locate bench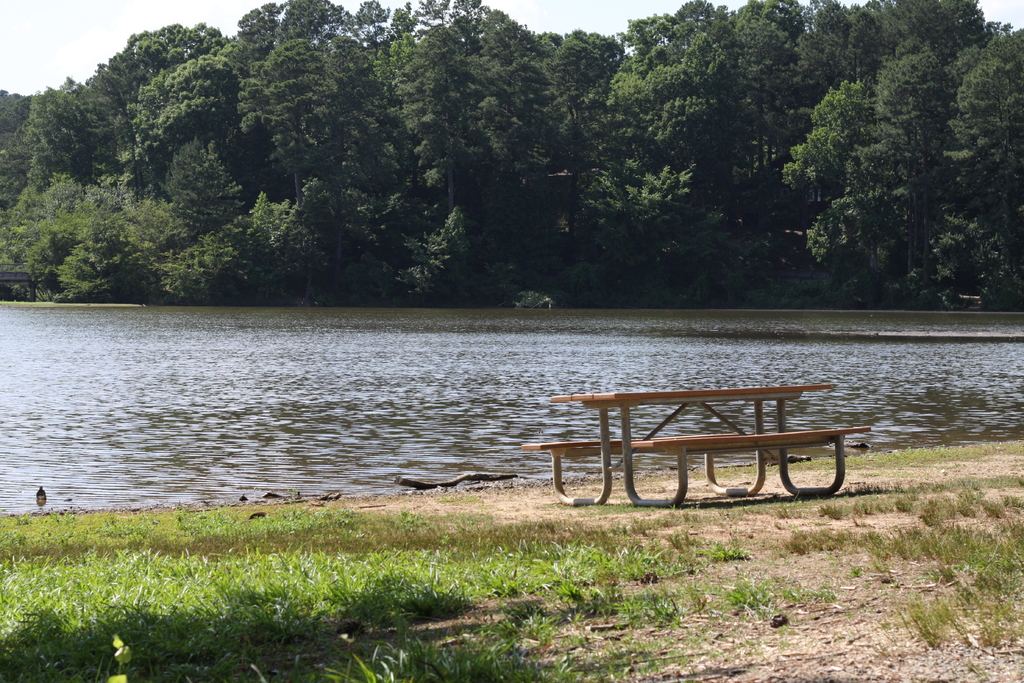
bbox=[520, 378, 857, 514]
